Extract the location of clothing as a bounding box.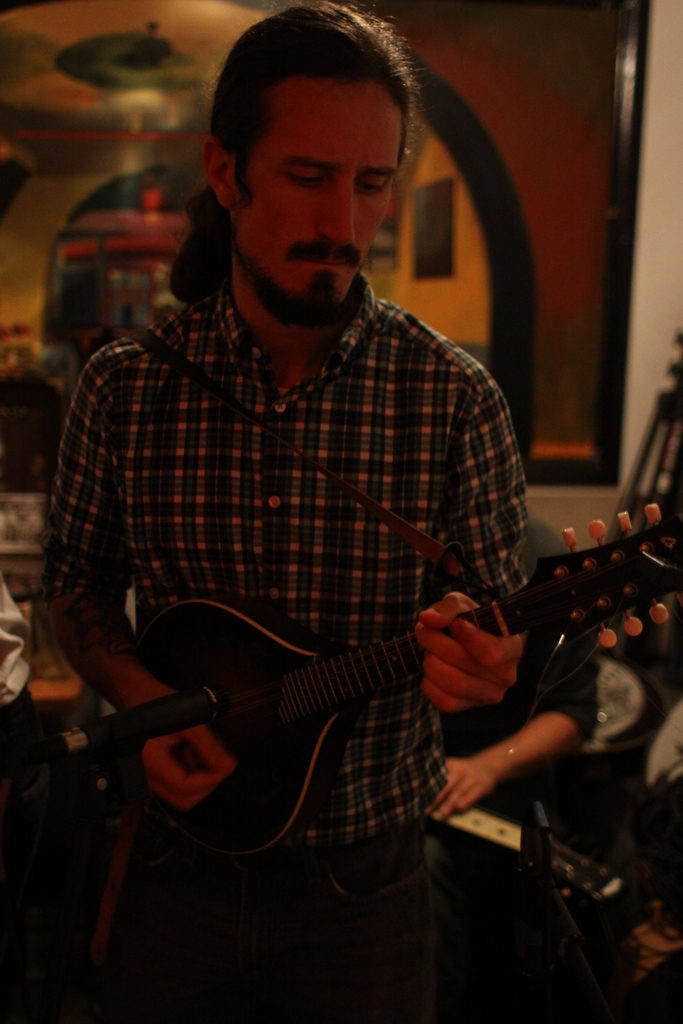
97:157:622:952.
